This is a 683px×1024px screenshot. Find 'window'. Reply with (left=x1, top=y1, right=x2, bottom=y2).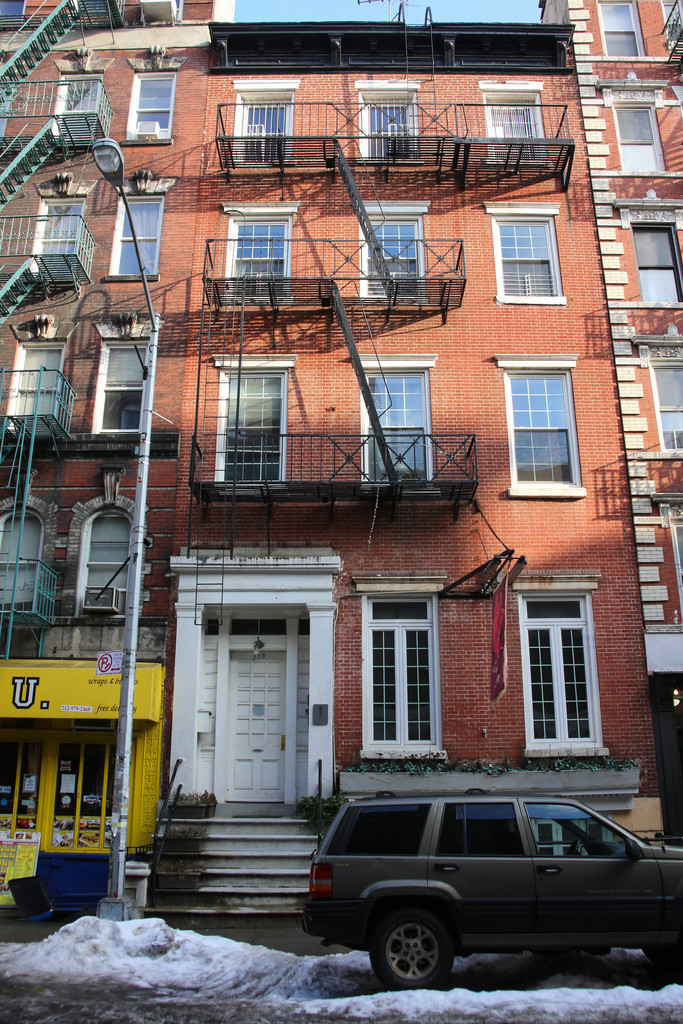
(left=236, top=99, right=288, bottom=165).
